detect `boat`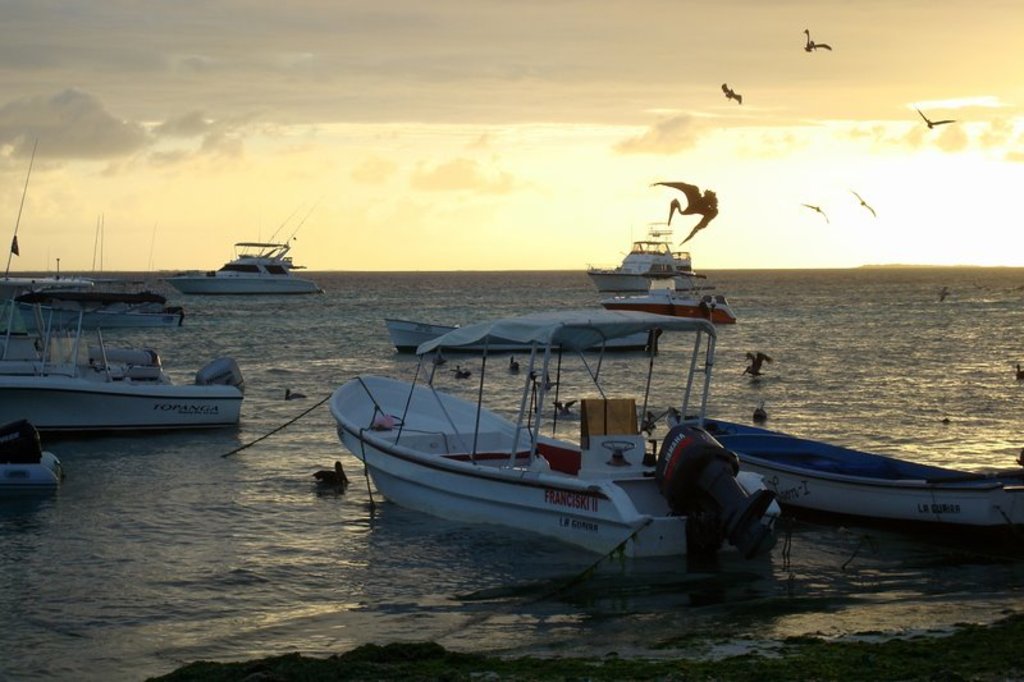
box(598, 269, 737, 325)
